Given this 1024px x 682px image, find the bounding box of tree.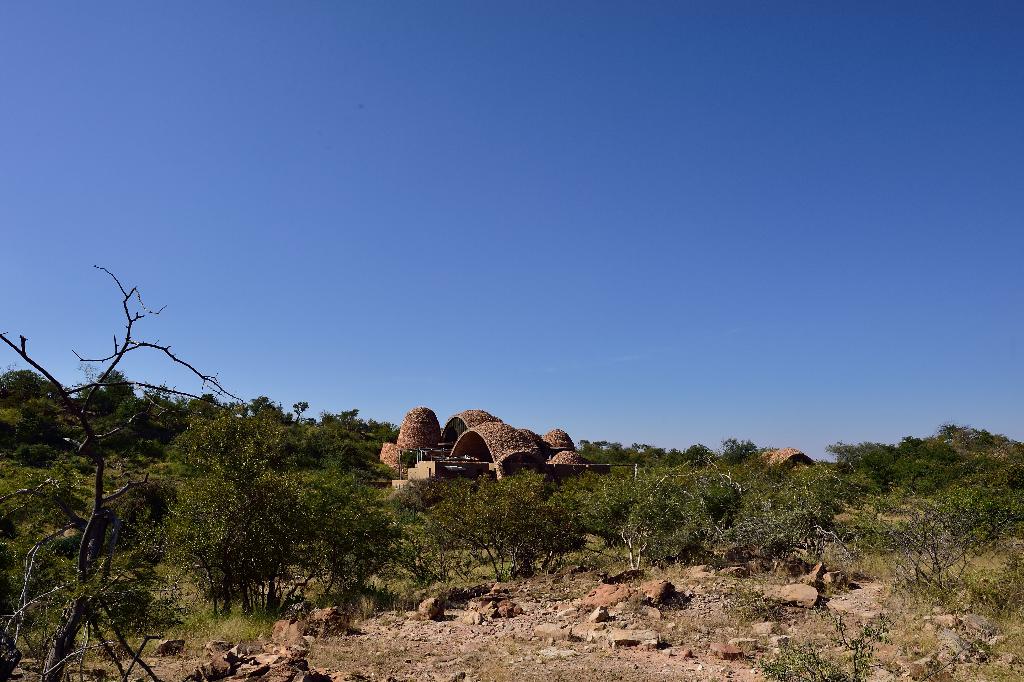
detection(706, 435, 757, 483).
